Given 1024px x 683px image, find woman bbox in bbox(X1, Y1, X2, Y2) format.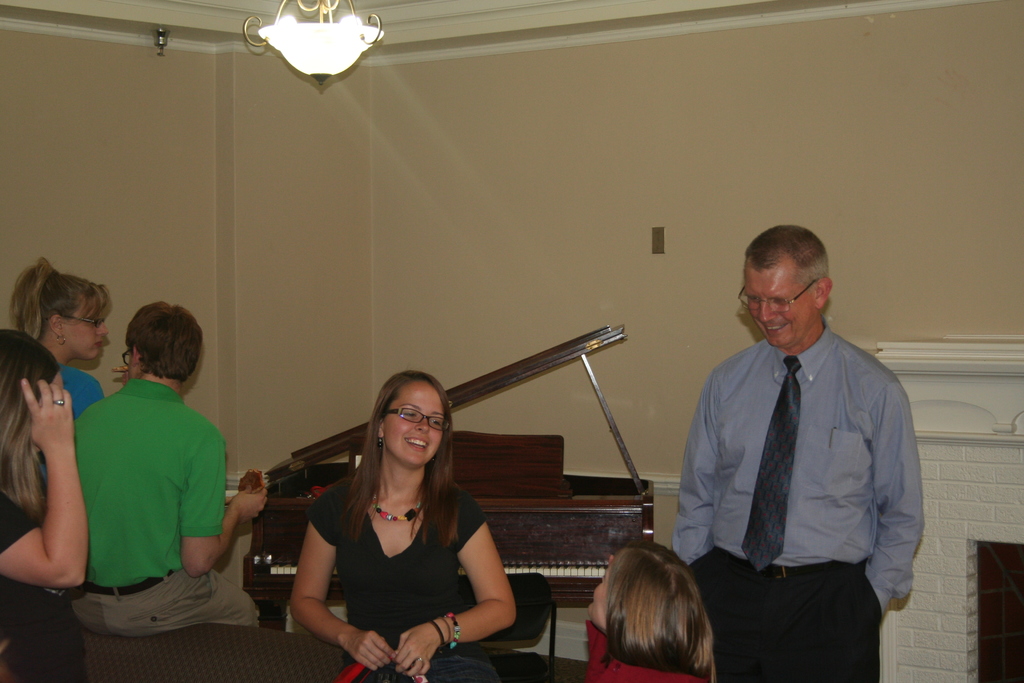
bbox(294, 369, 513, 682).
